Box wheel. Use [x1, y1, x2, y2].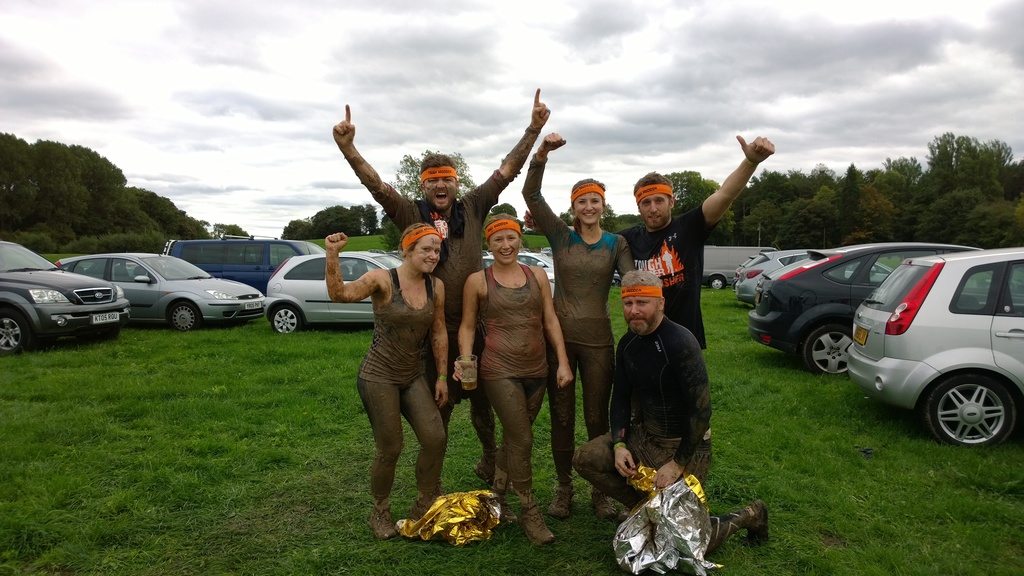
[271, 305, 299, 333].
